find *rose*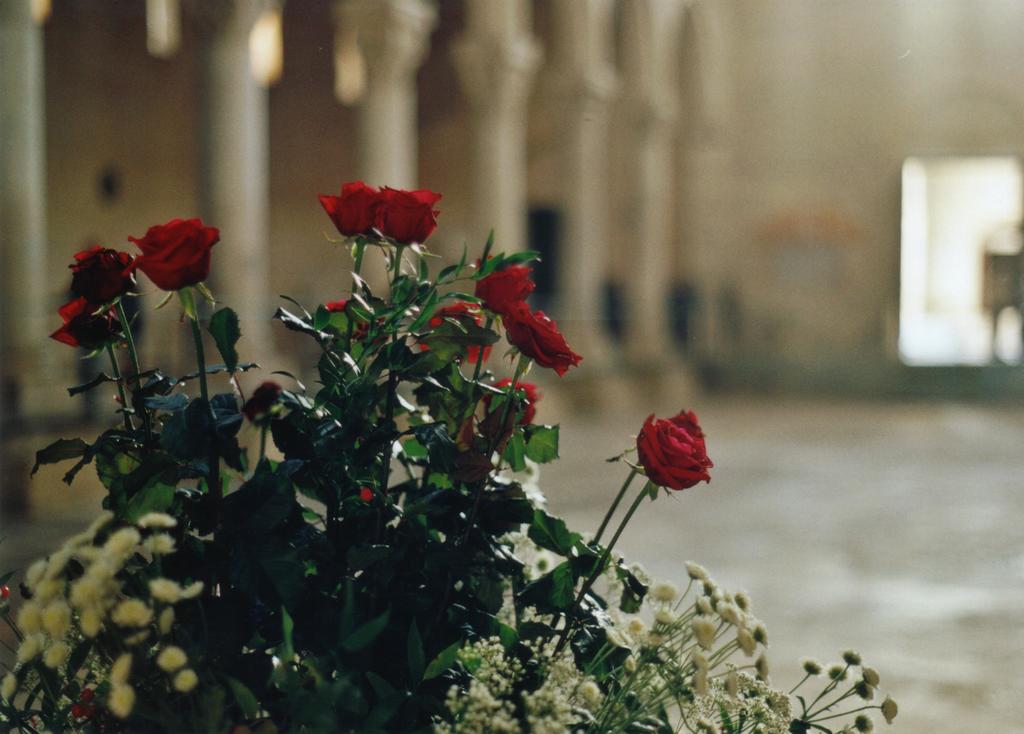
(477,252,535,314)
